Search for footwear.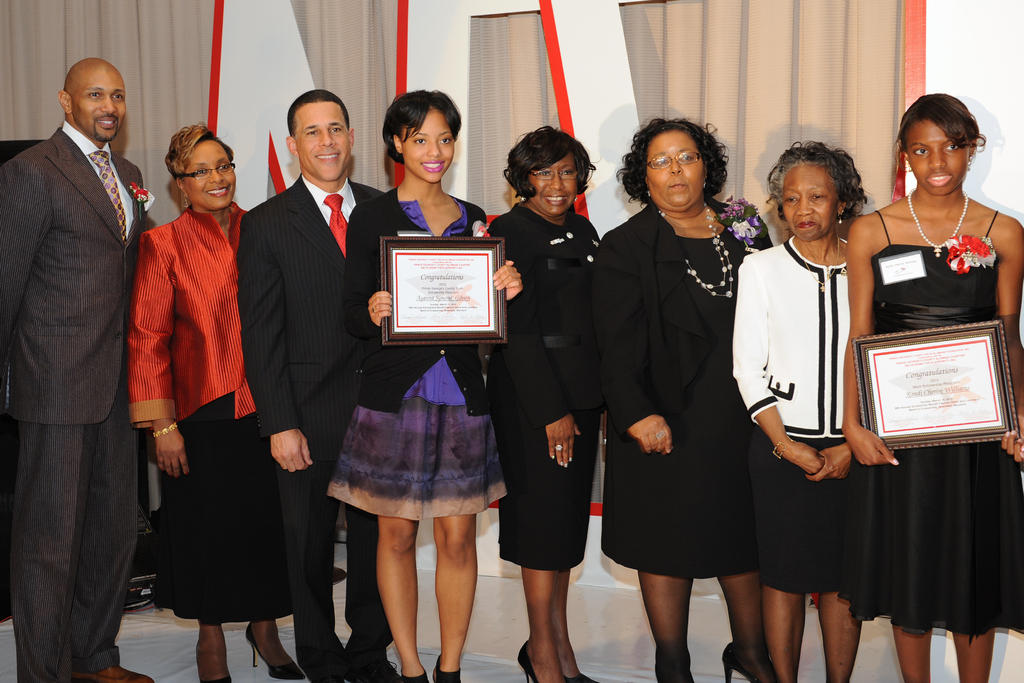
Found at [434, 657, 464, 682].
